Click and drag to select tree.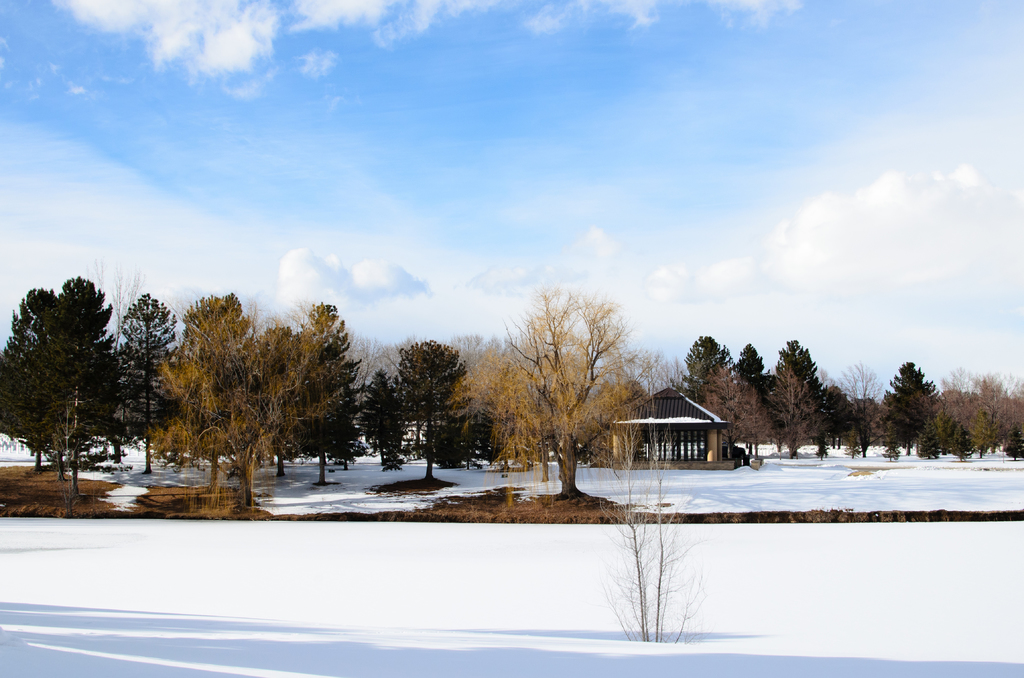
Selection: locate(776, 341, 821, 478).
